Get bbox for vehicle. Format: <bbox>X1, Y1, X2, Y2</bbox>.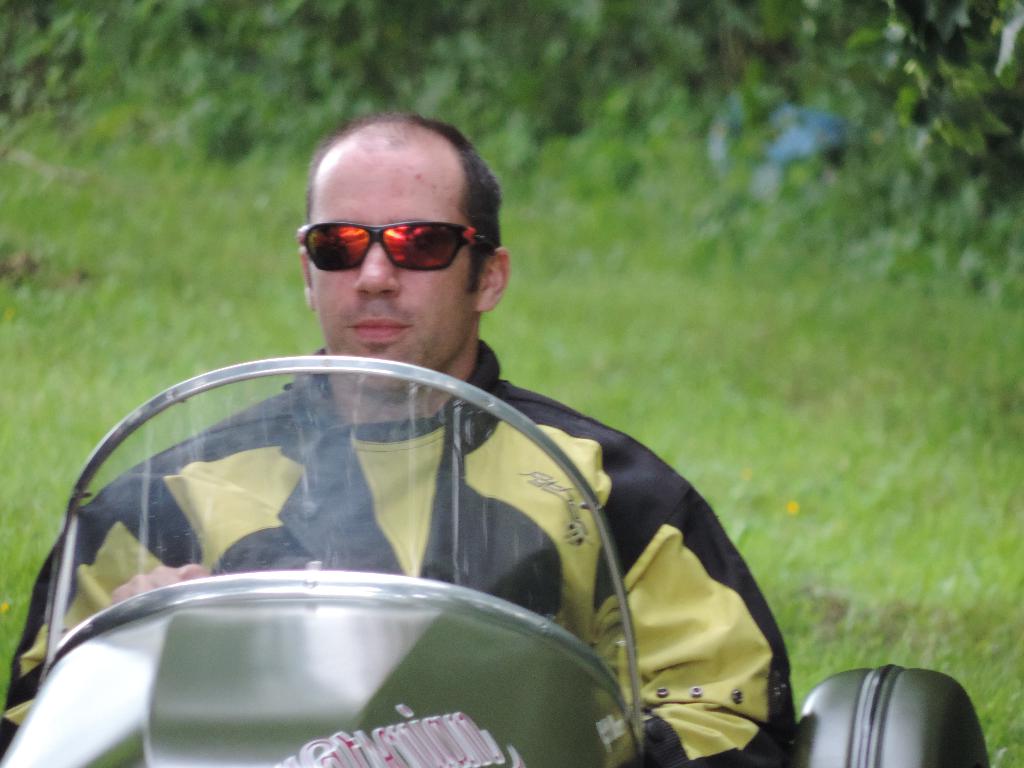
<bbox>0, 228, 1015, 767</bbox>.
